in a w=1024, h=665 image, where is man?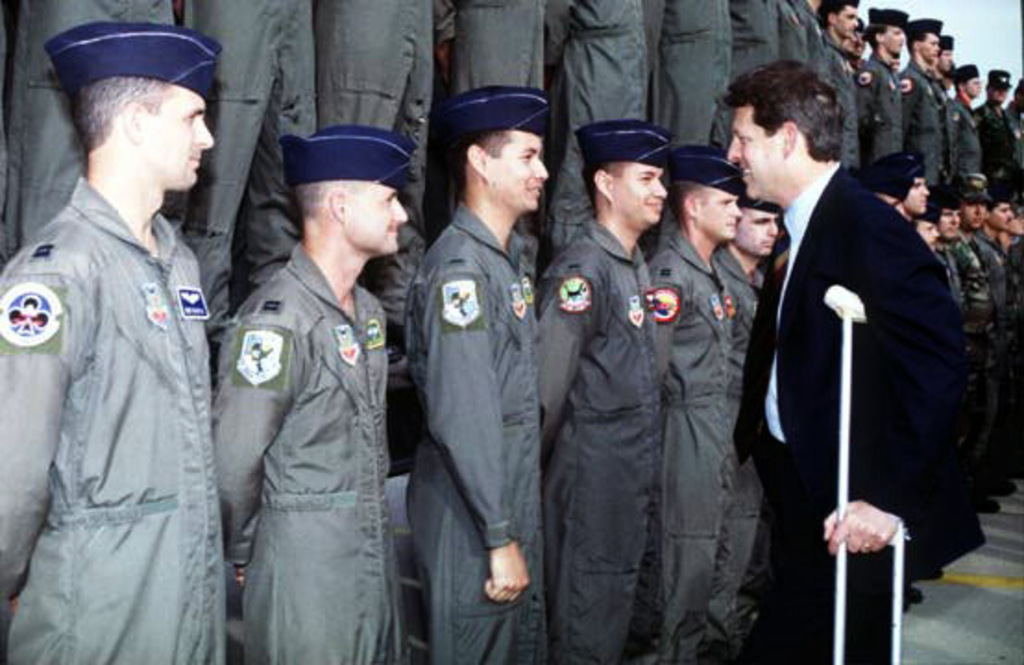
bbox(719, 57, 996, 663).
